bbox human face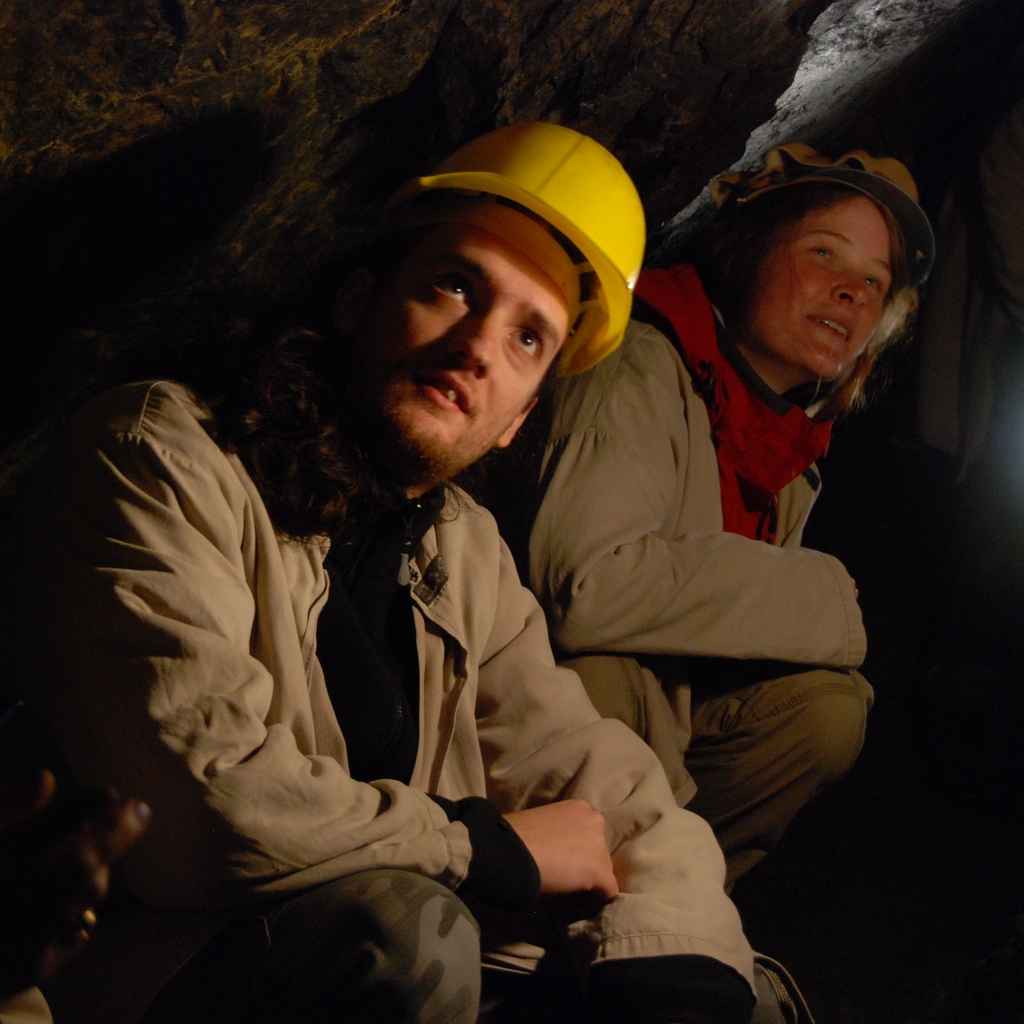
select_region(746, 195, 896, 379)
